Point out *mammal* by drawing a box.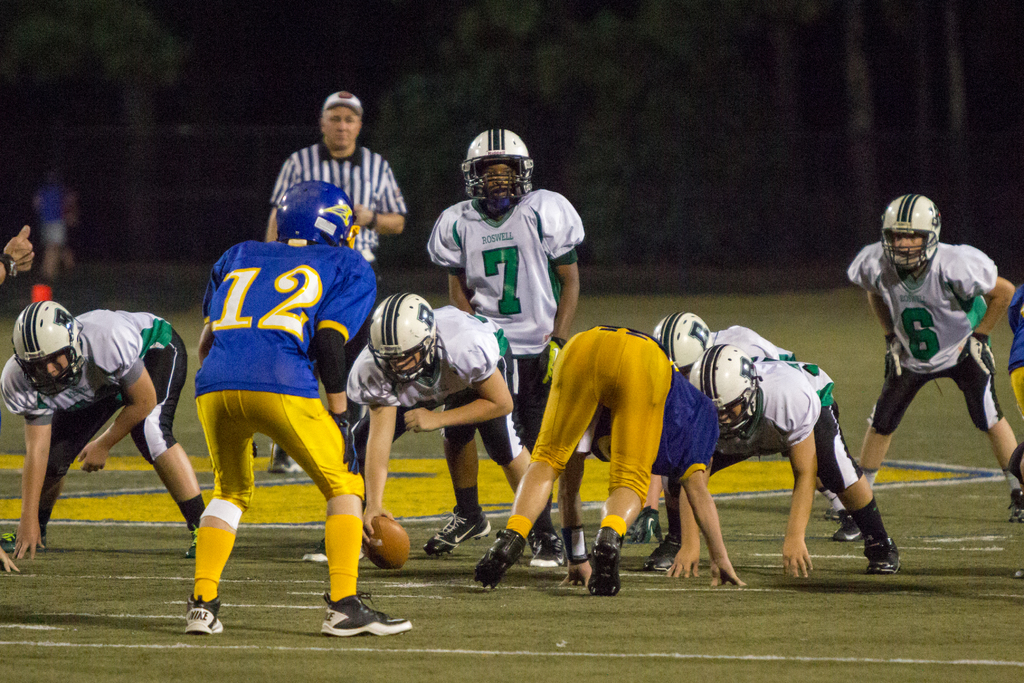
627, 308, 844, 541.
